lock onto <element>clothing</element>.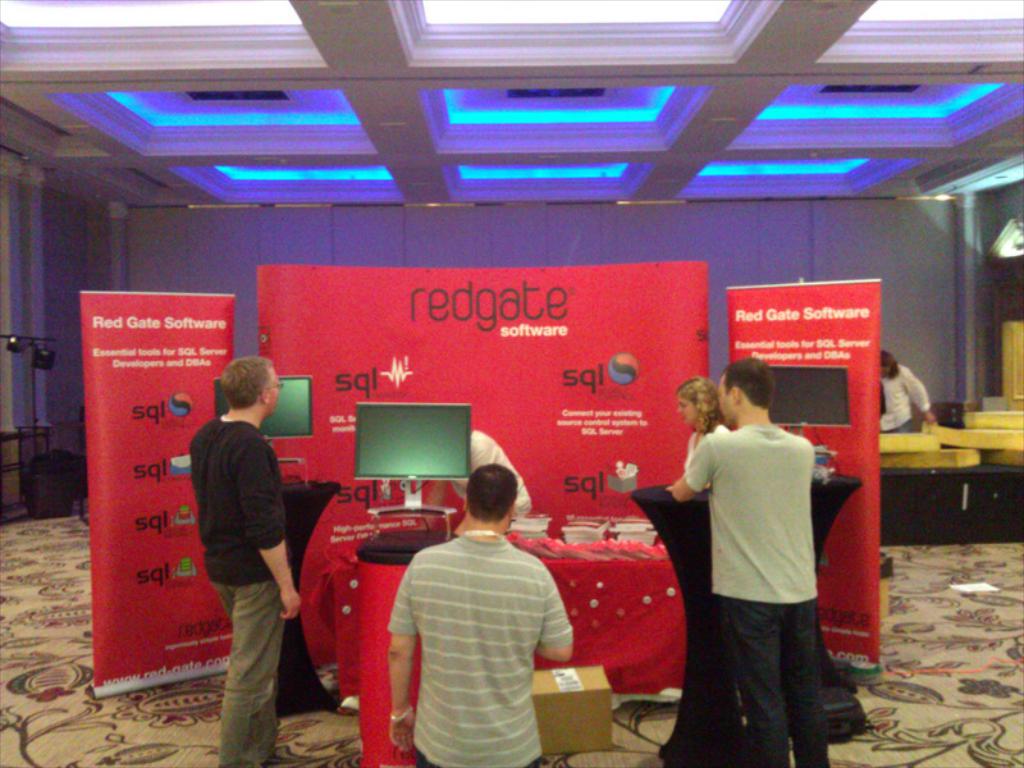
Locked: <region>680, 394, 840, 740</region>.
